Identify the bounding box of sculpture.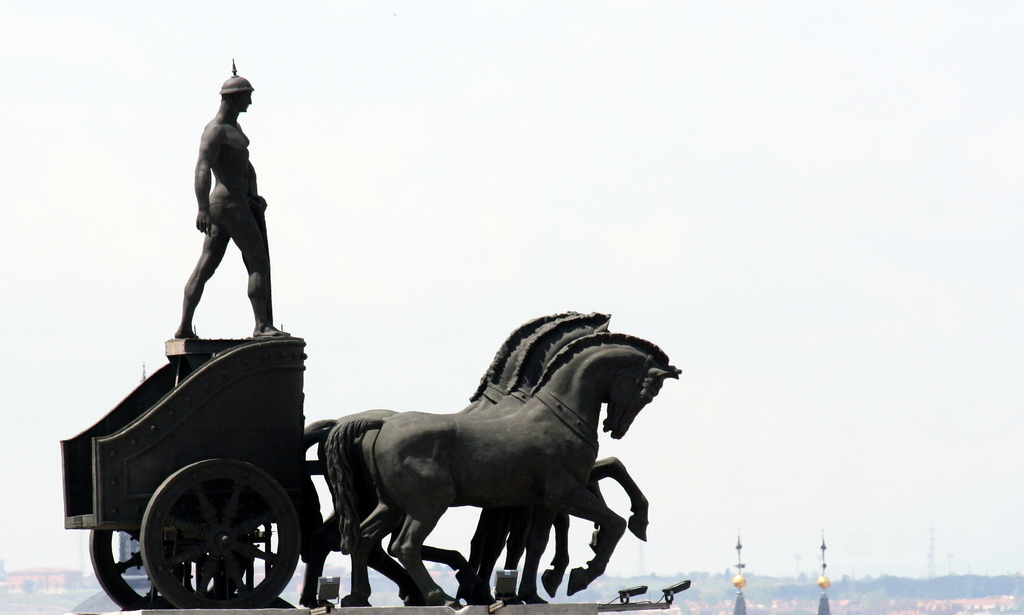
{"x1": 0, "y1": 15, "x2": 660, "y2": 609}.
